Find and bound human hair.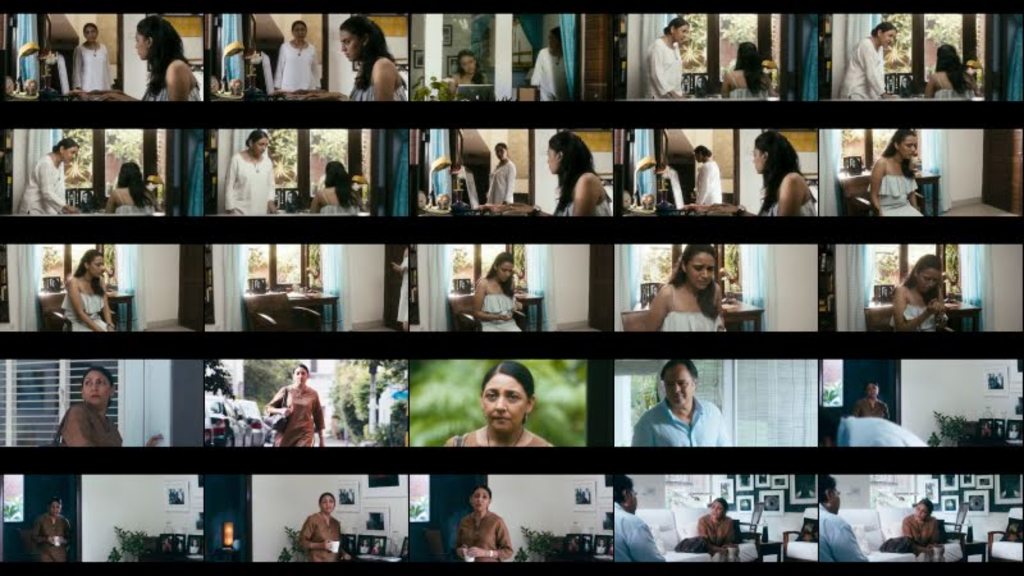
Bound: left=814, top=474, right=838, bottom=508.
